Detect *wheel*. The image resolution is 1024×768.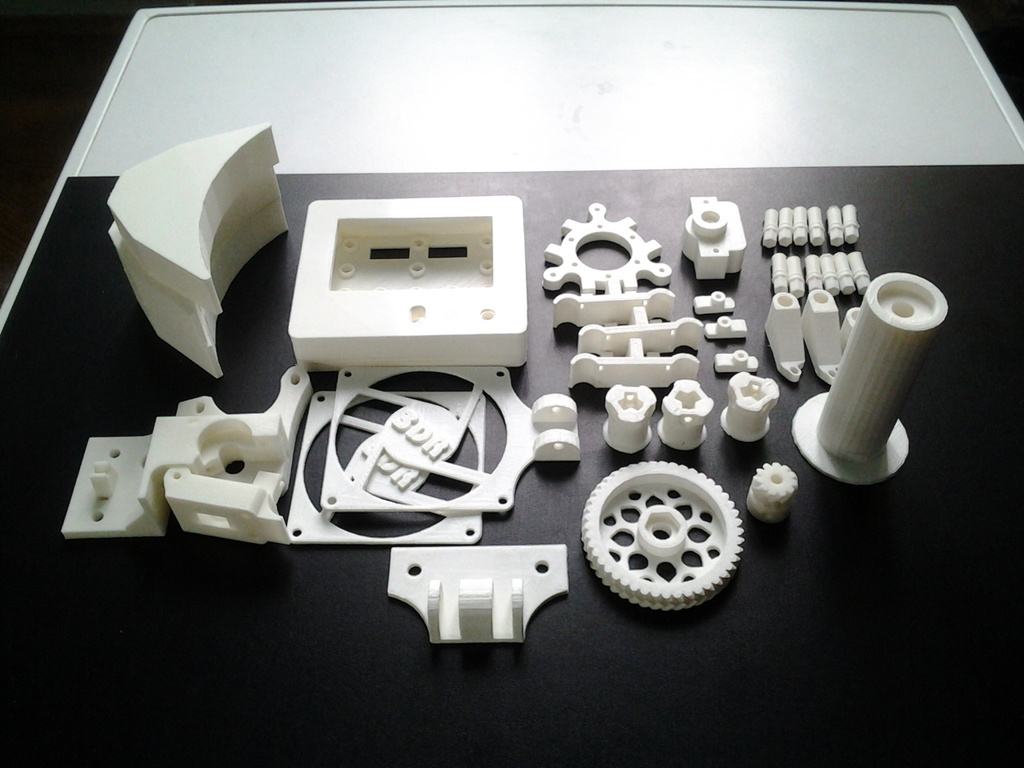
{"x1": 569, "y1": 460, "x2": 760, "y2": 627}.
